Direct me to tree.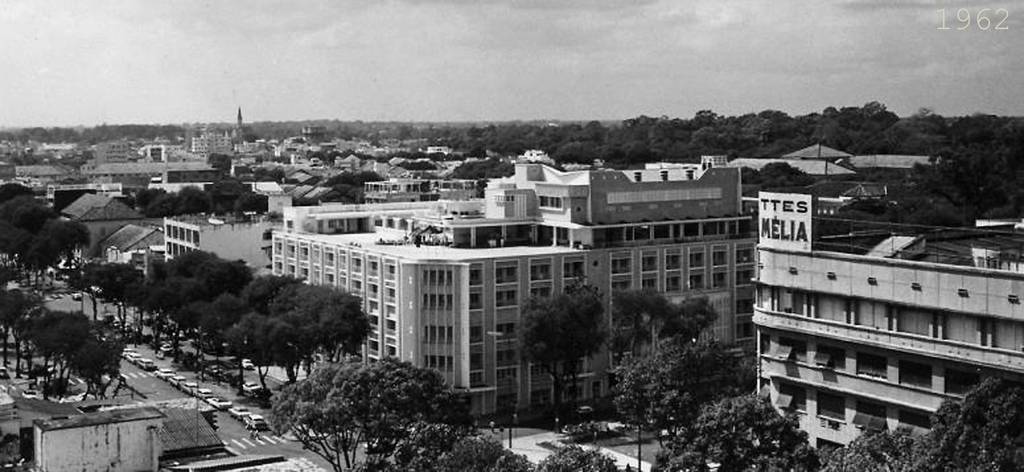
Direction: <region>501, 284, 604, 431</region>.
